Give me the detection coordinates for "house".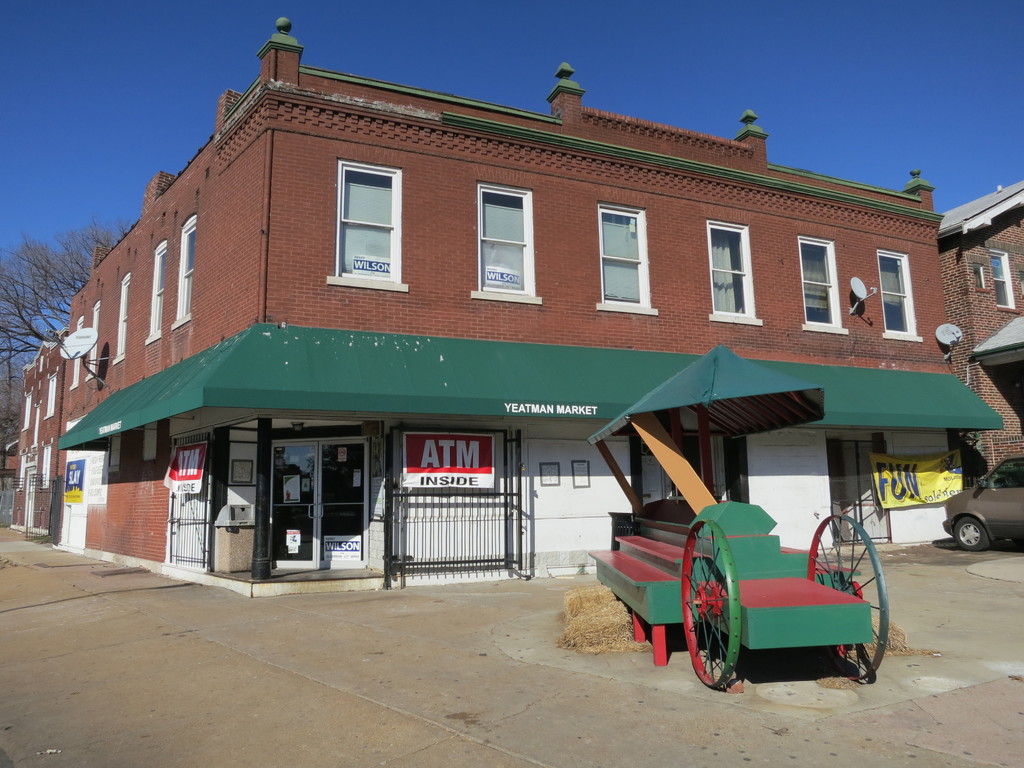
locate(938, 181, 1023, 481).
